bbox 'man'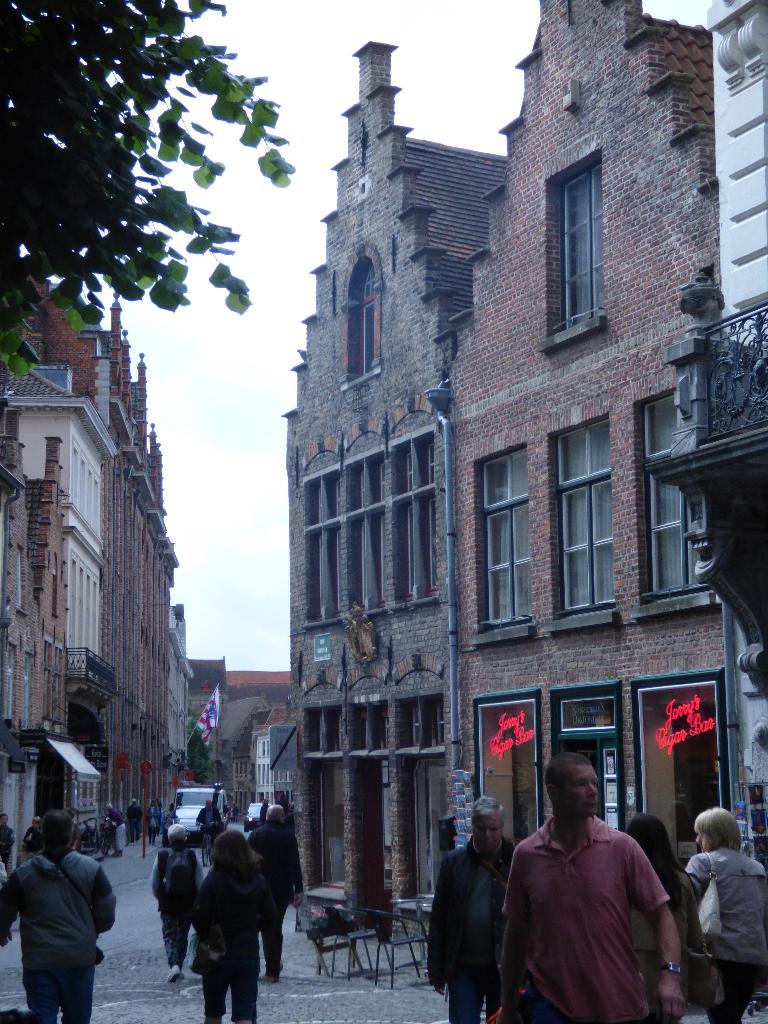
{"x1": 0, "y1": 815, "x2": 115, "y2": 1023}
